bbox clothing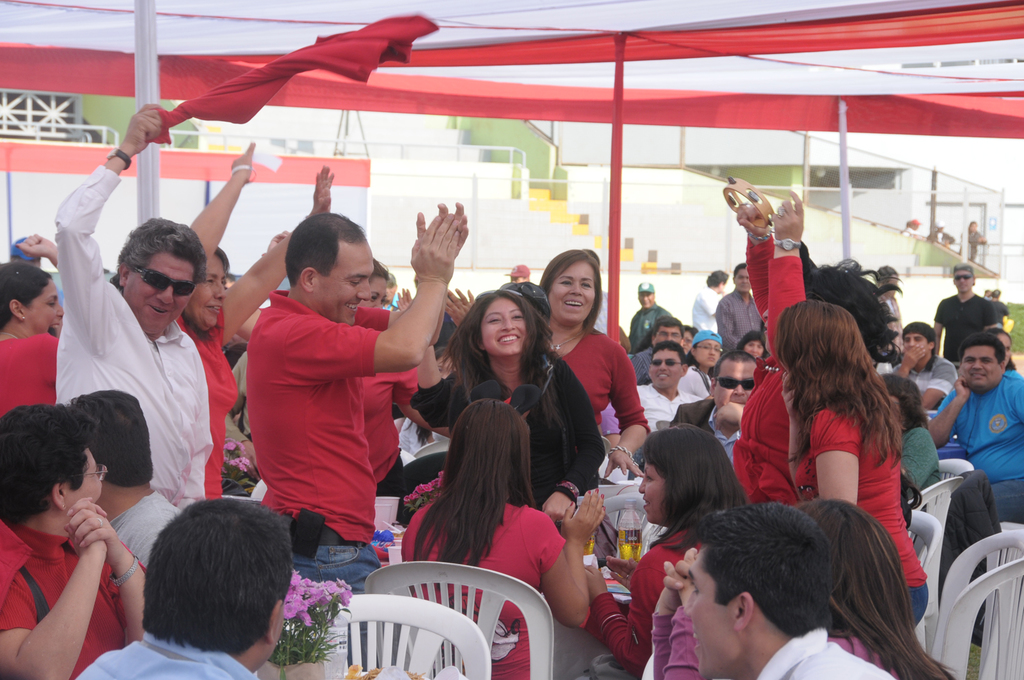
[left=678, top=361, right=709, bottom=398]
